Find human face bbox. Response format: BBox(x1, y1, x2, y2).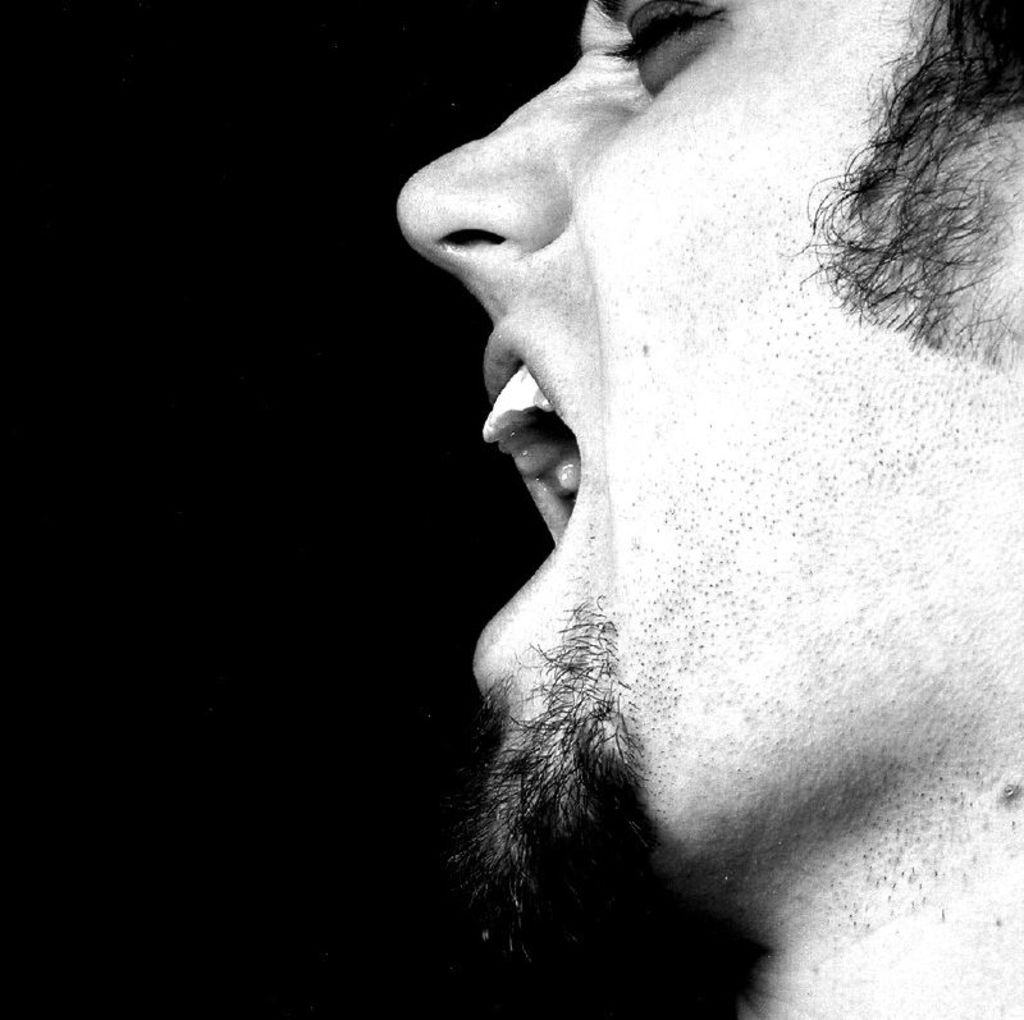
BBox(389, 0, 1023, 902).
